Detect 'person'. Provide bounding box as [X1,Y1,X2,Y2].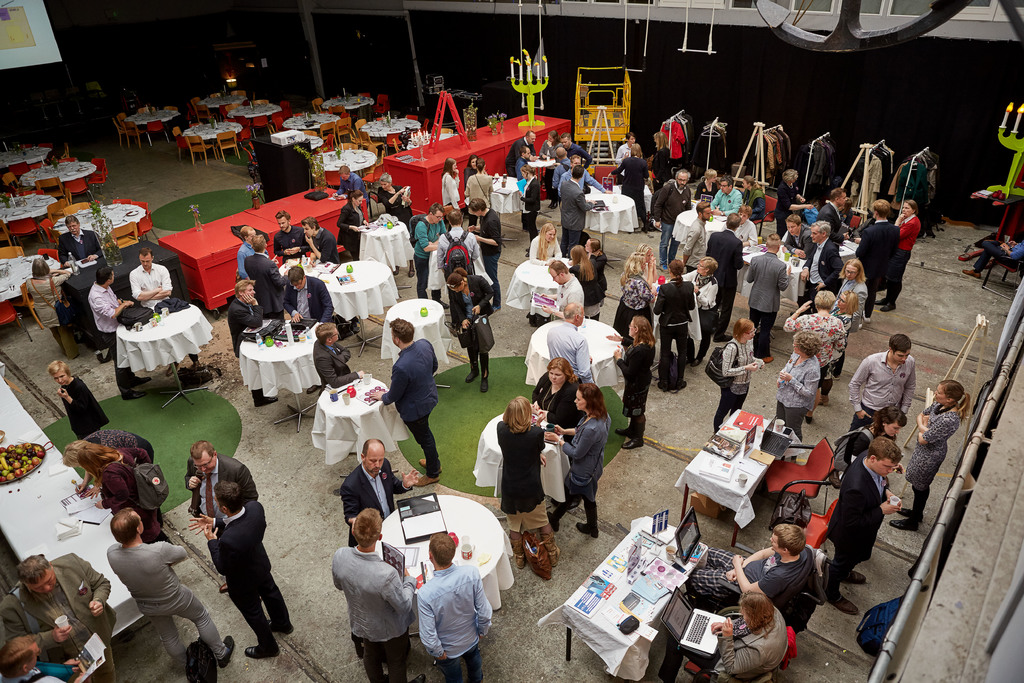
[0,633,84,682].
